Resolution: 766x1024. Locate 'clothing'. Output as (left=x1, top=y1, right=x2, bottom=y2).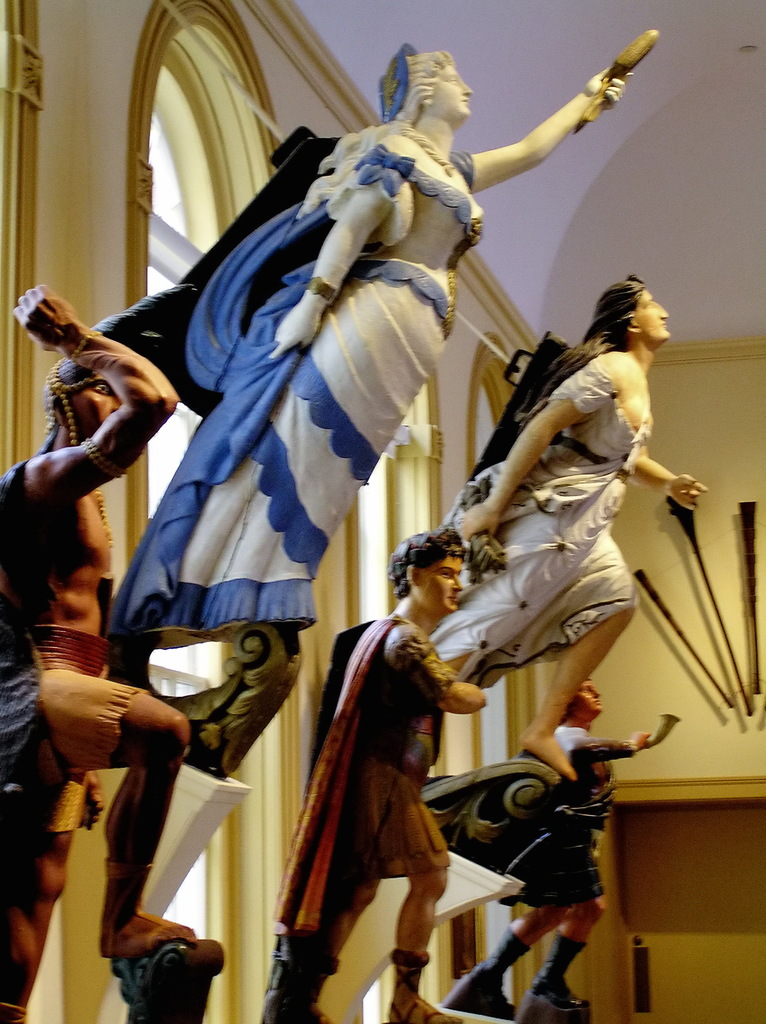
(left=0, top=445, right=146, bottom=856).
